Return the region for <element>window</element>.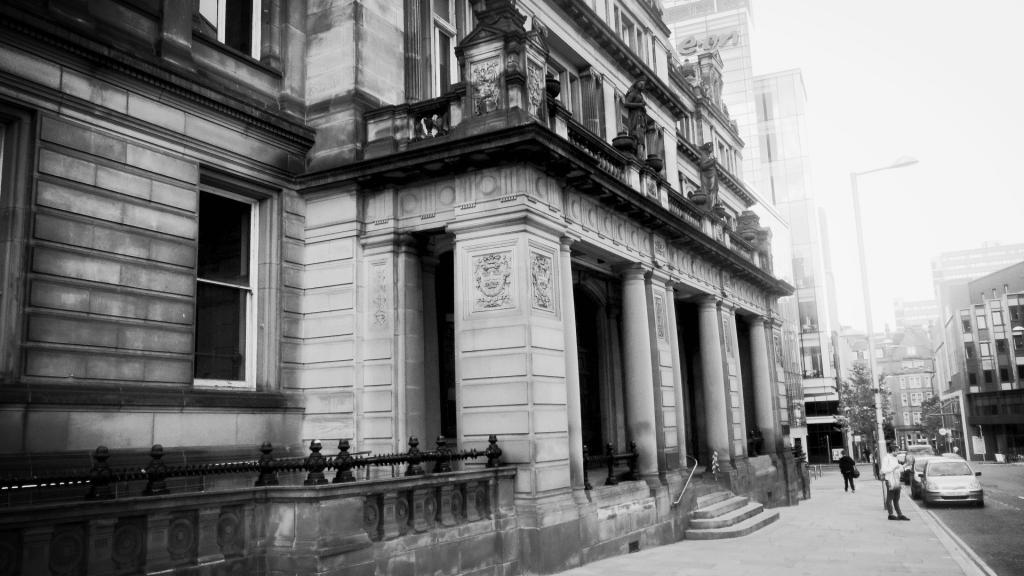
<box>186,157,264,403</box>.
